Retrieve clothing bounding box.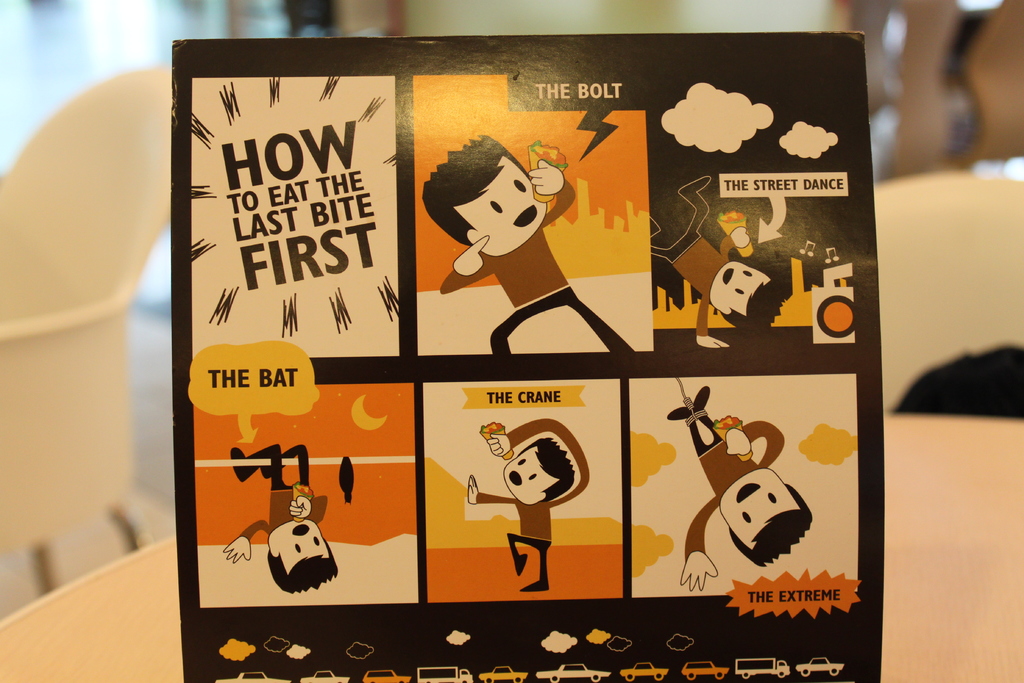
Bounding box: region(416, 136, 646, 370).
